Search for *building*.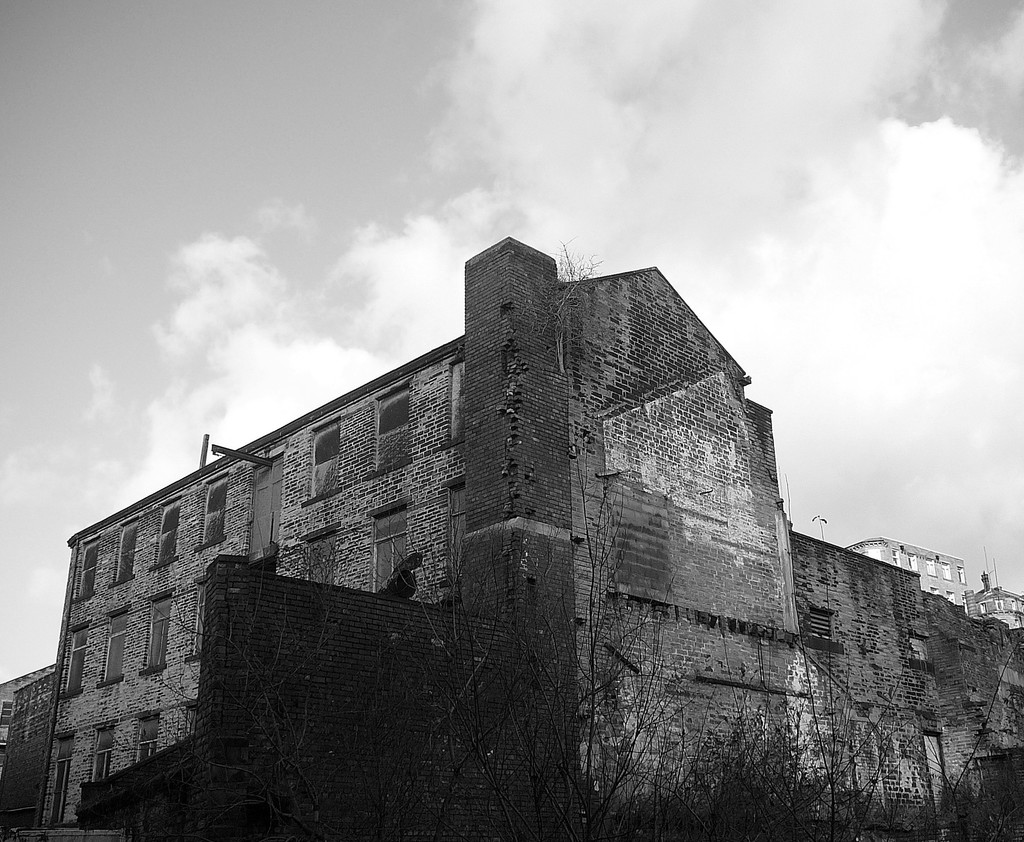
Found at [846, 541, 1020, 631].
